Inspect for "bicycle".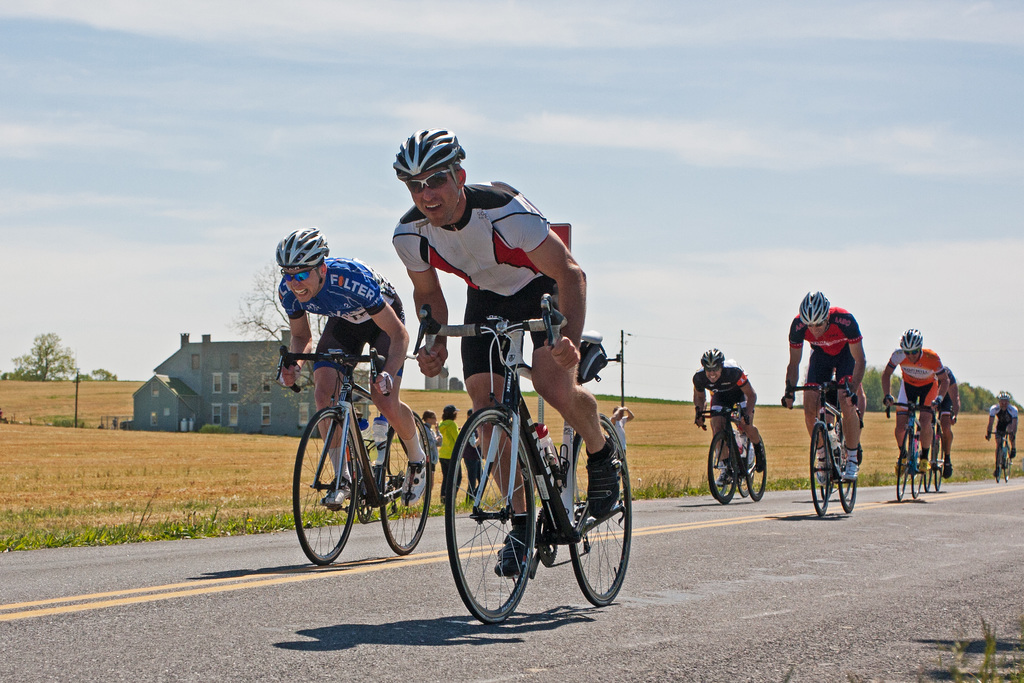
Inspection: detection(987, 427, 1013, 481).
